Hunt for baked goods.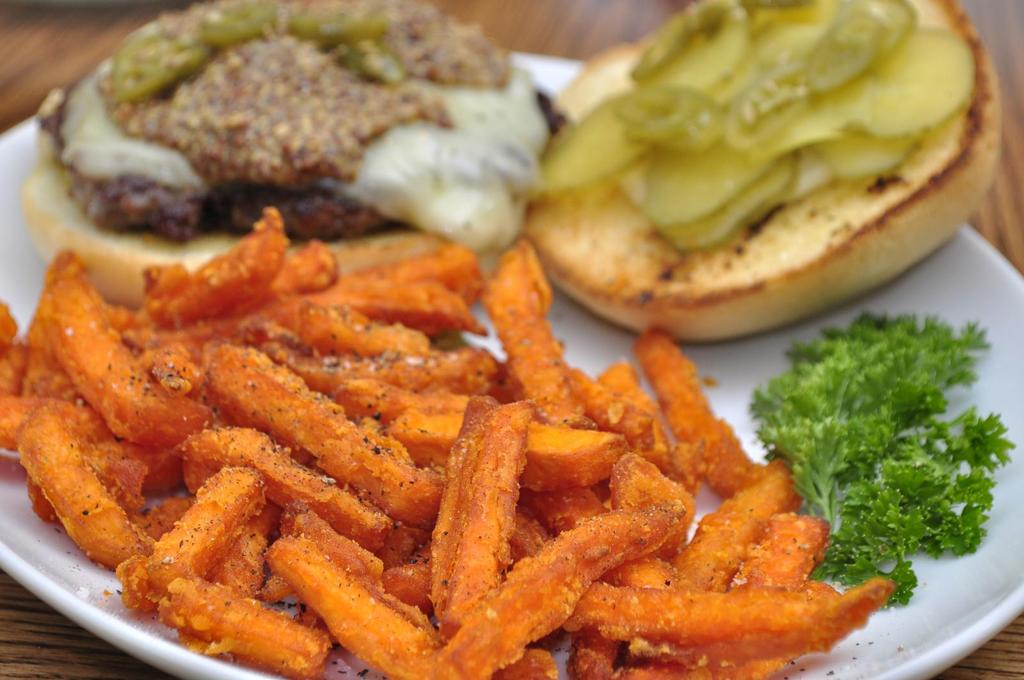
Hunted down at select_region(15, 0, 557, 316).
